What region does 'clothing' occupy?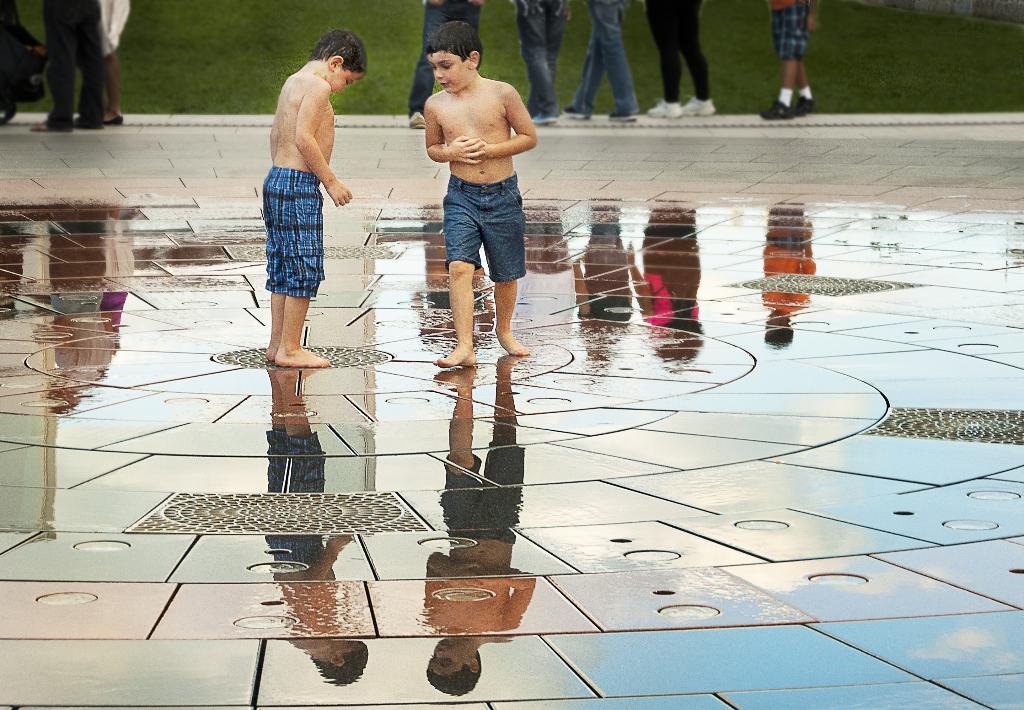
locate(263, 168, 326, 297).
